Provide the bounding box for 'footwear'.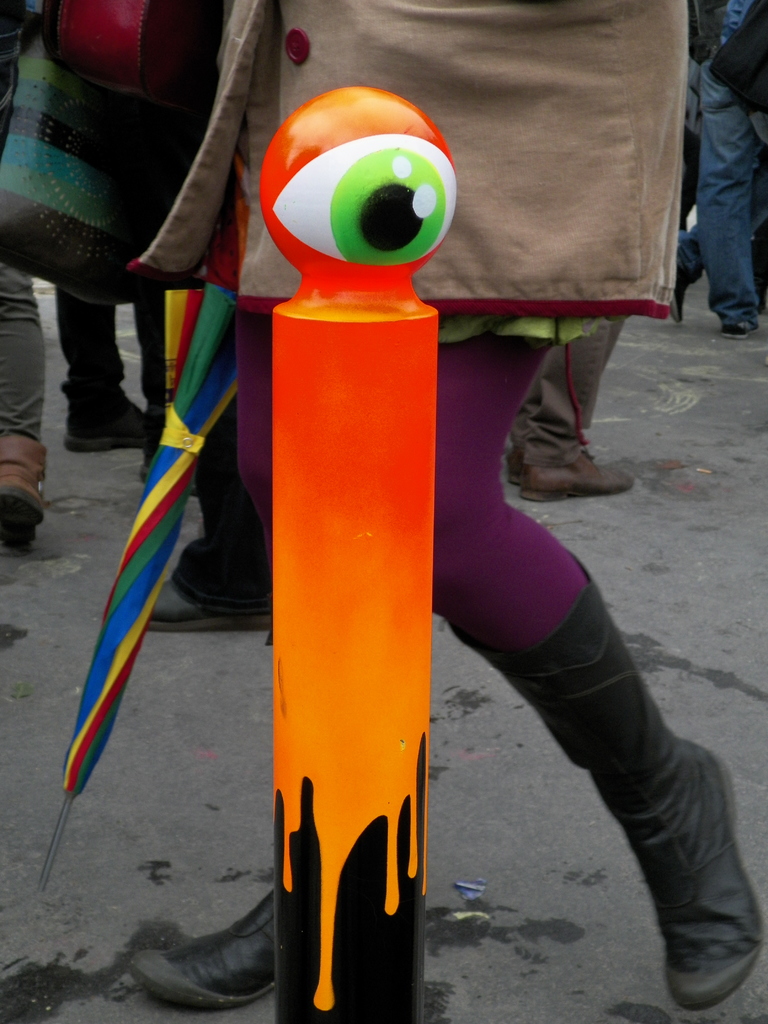
pyautogui.locateOnScreen(61, 385, 147, 455).
